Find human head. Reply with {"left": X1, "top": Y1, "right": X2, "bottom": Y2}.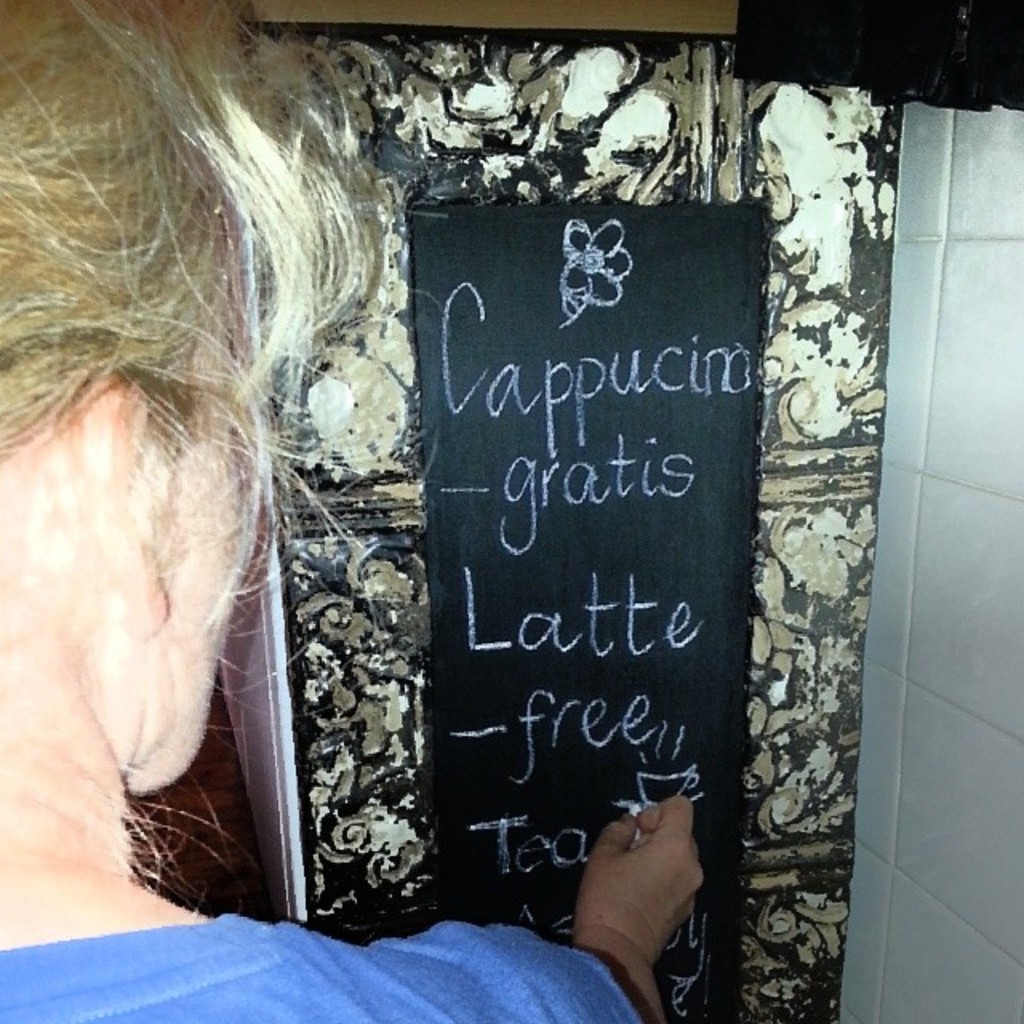
{"left": 10, "top": 72, "right": 360, "bottom": 902}.
